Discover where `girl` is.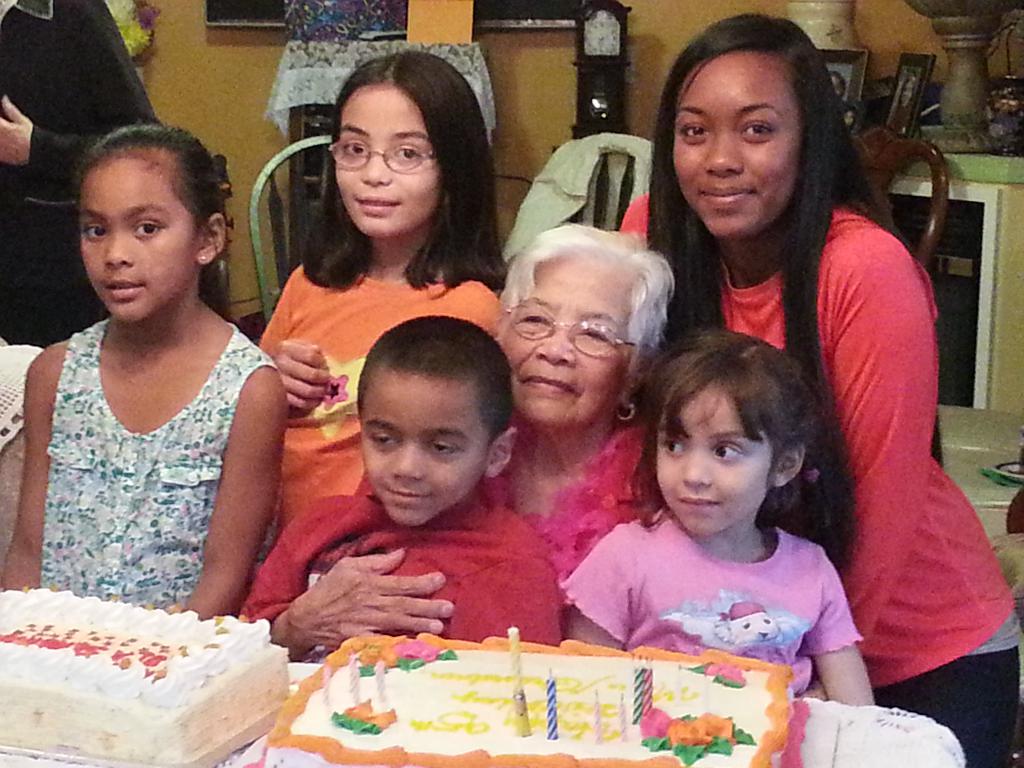
Discovered at rect(630, 22, 1021, 767).
